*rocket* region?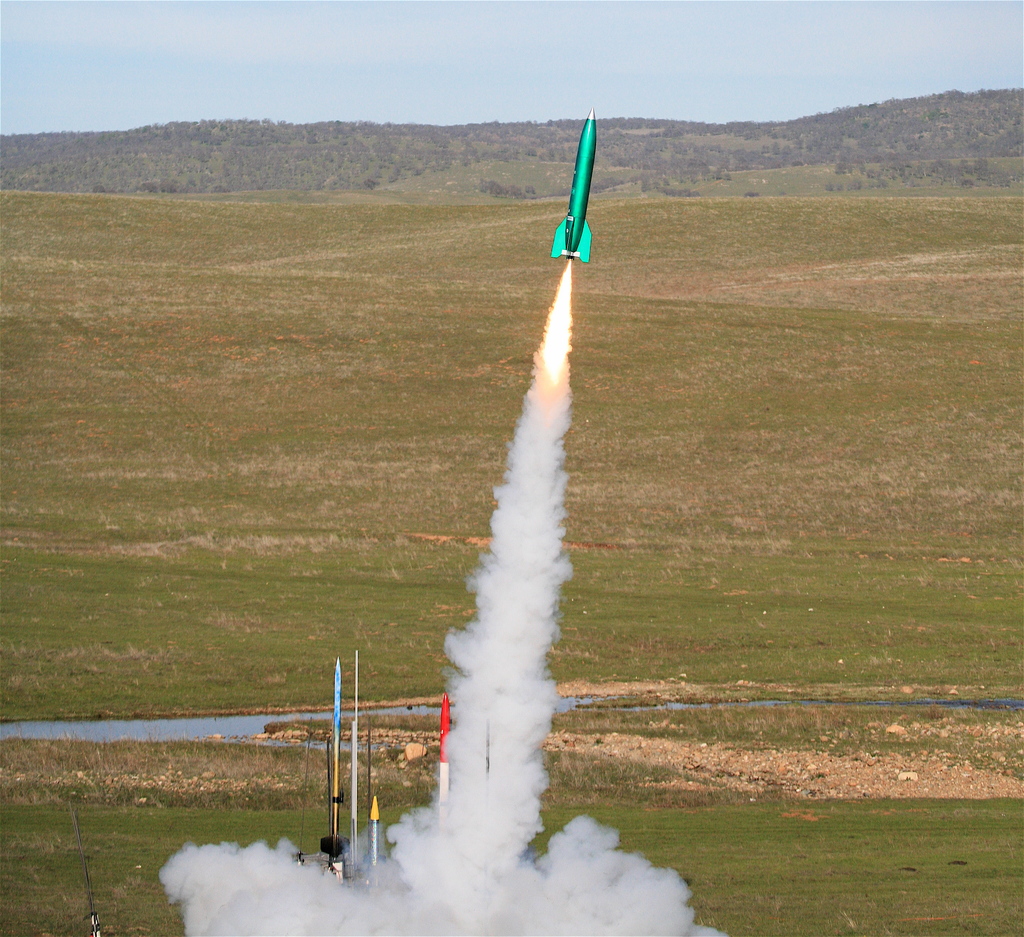
(550, 107, 591, 264)
